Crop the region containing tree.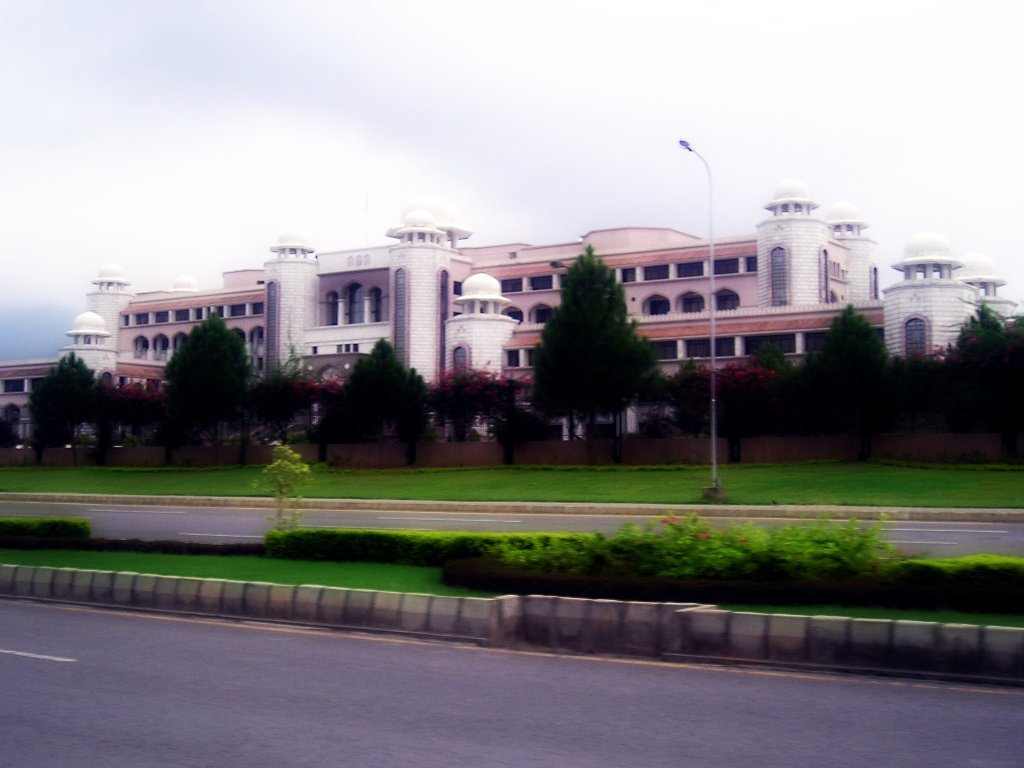
Crop region: Rect(442, 365, 531, 432).
